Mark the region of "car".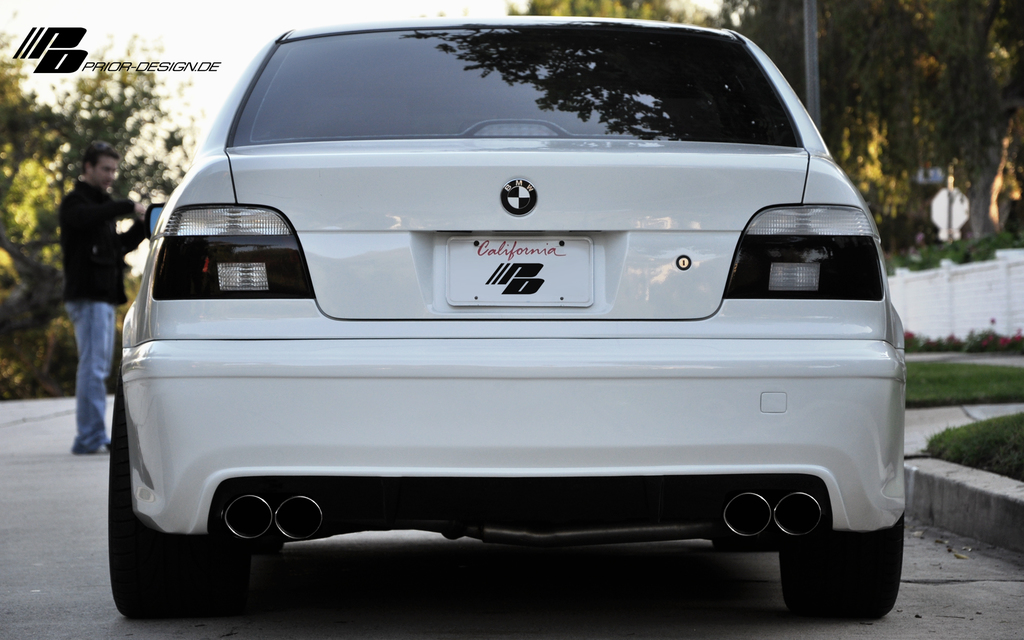
Region: bbox=[106, 13, 904, 626].
